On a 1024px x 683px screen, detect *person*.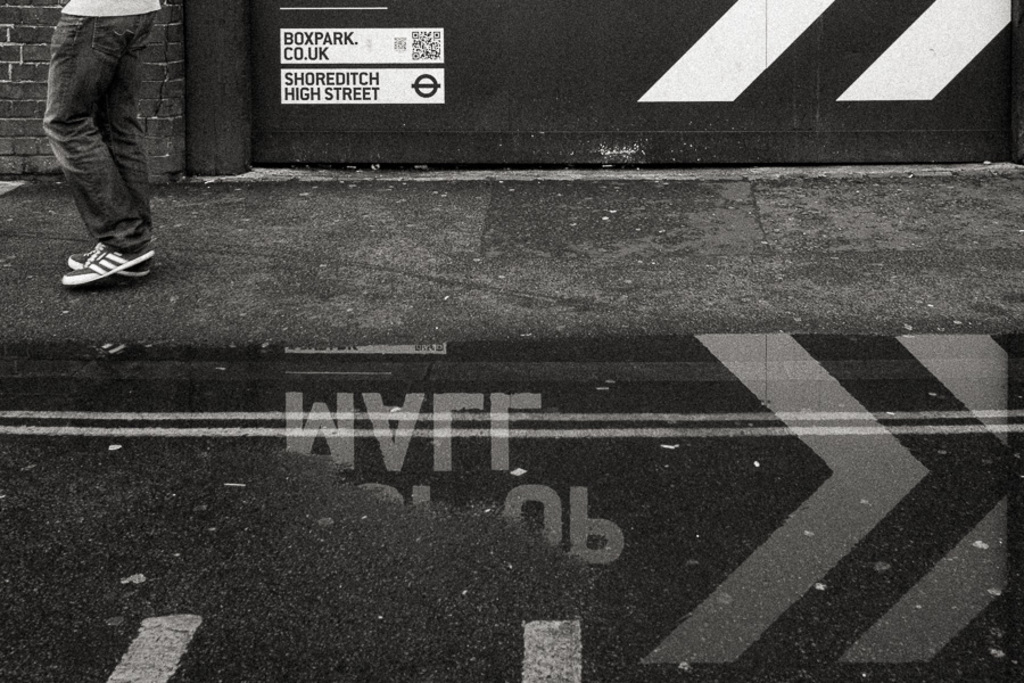
crop(38, 0, 165, 282).
